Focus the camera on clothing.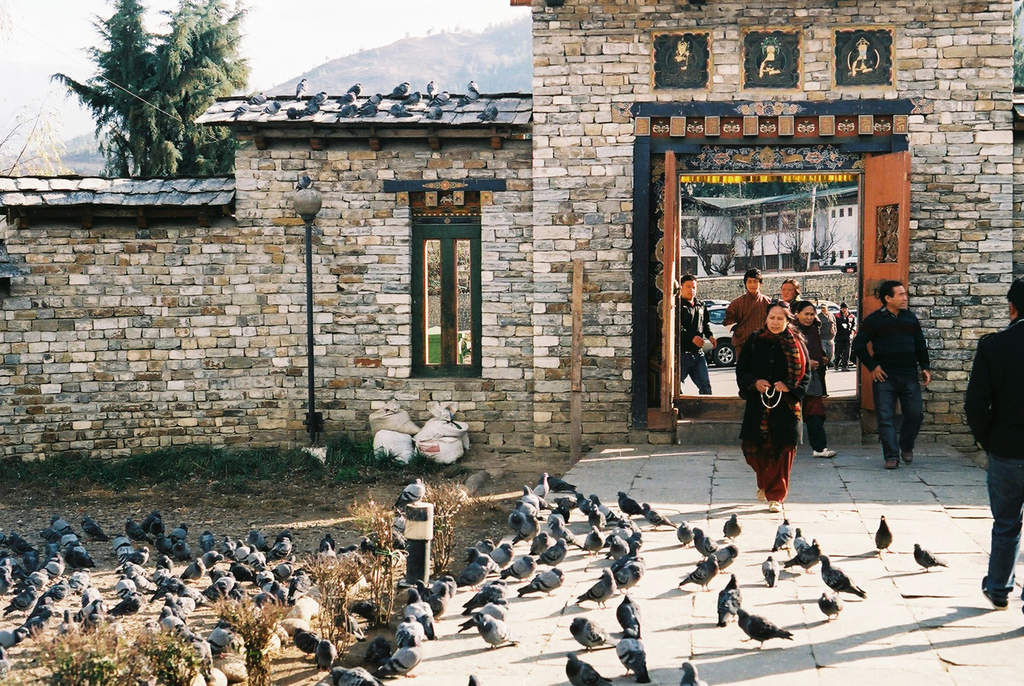
Focus region: 863, 305, 925, 459.
